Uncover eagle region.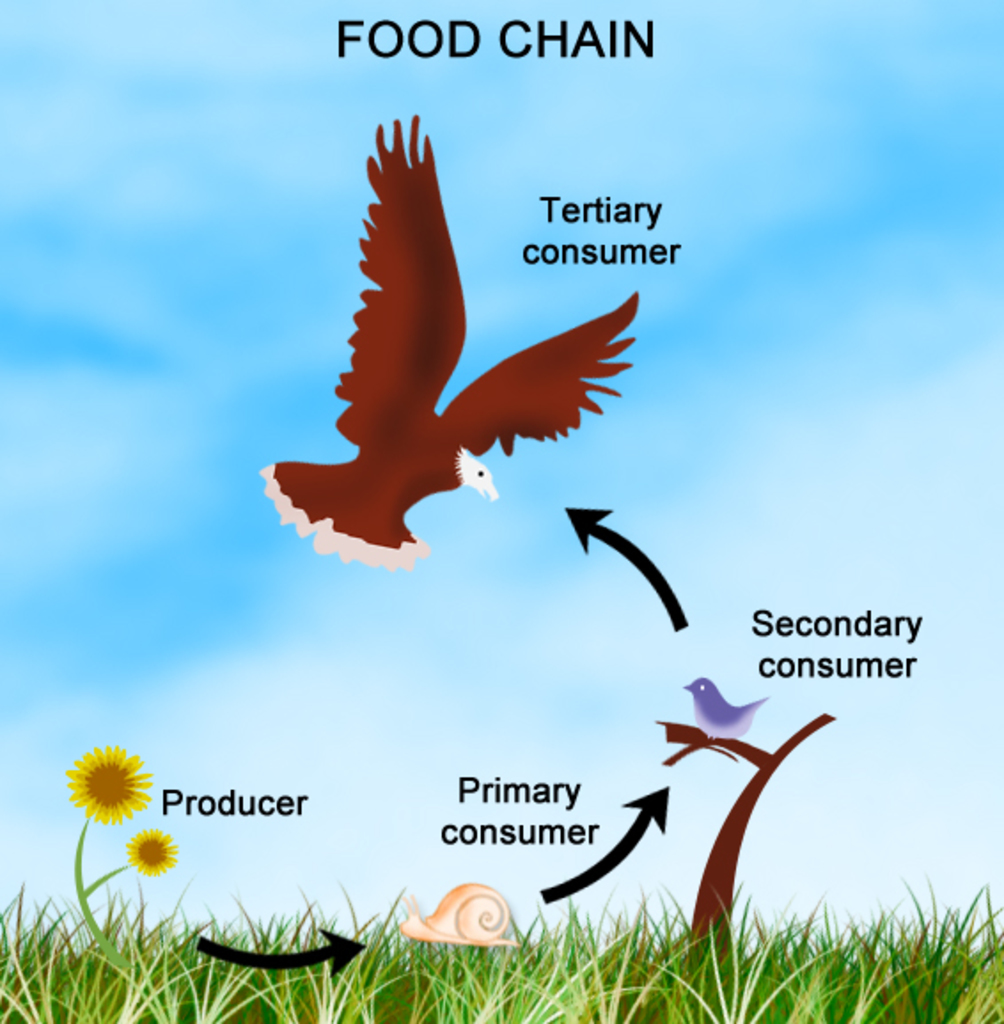
Uncovered: [261, 112, 653, 580].
